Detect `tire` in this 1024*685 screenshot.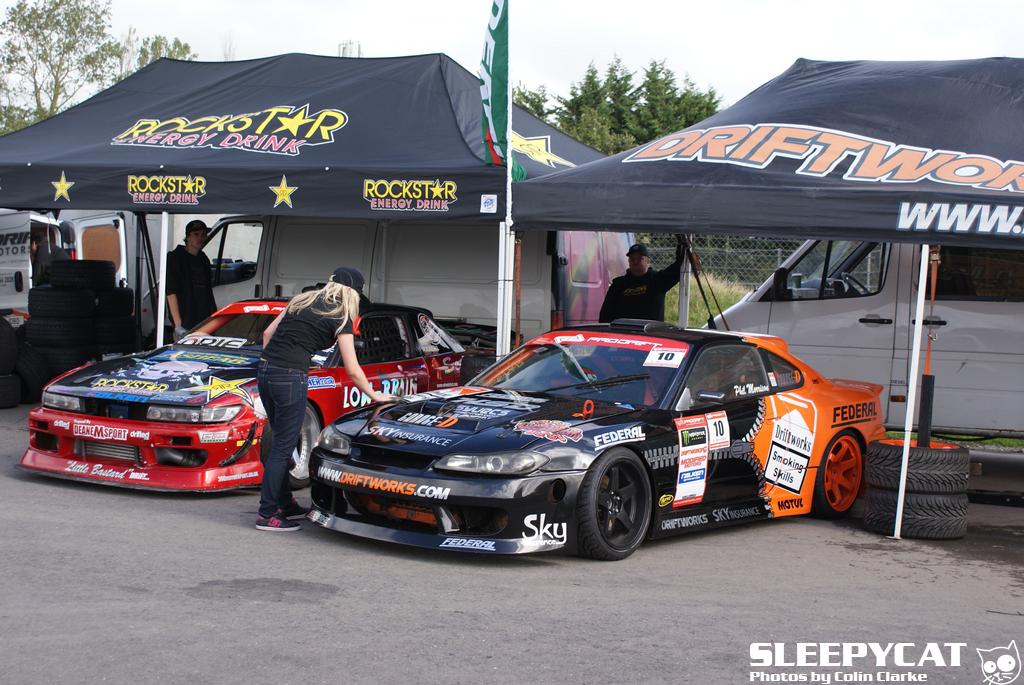
Detection: 265,399,324,491.
